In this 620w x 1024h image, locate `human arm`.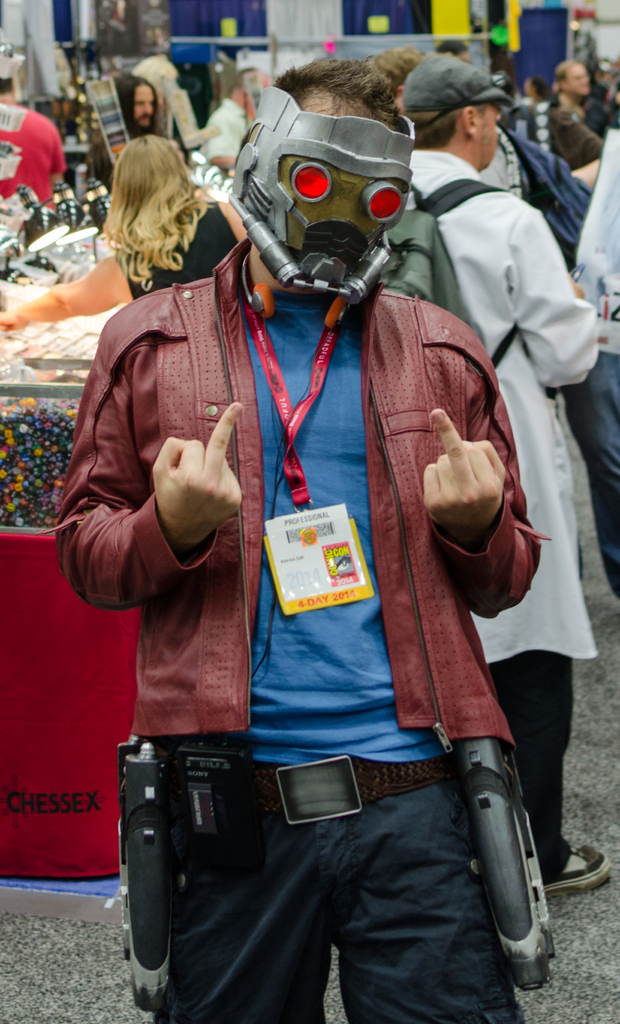
Bounding box: [x1=37, y1=111, x2=69, y2=194].
